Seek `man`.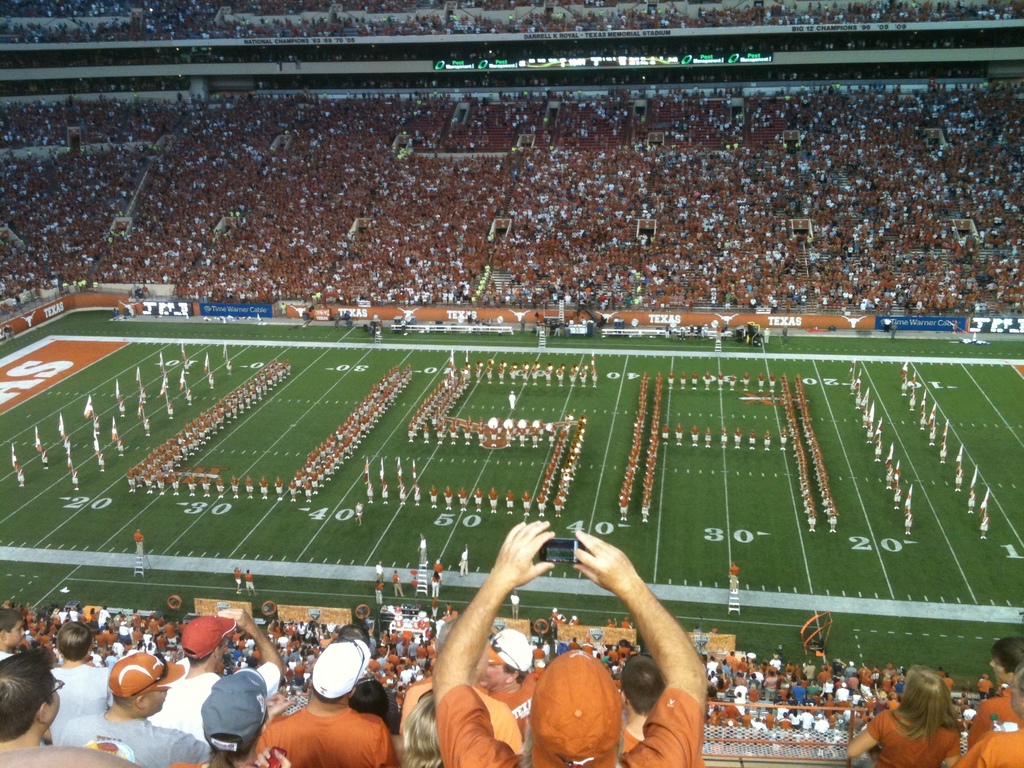
<region>398, 617, 525, 749</region>.
